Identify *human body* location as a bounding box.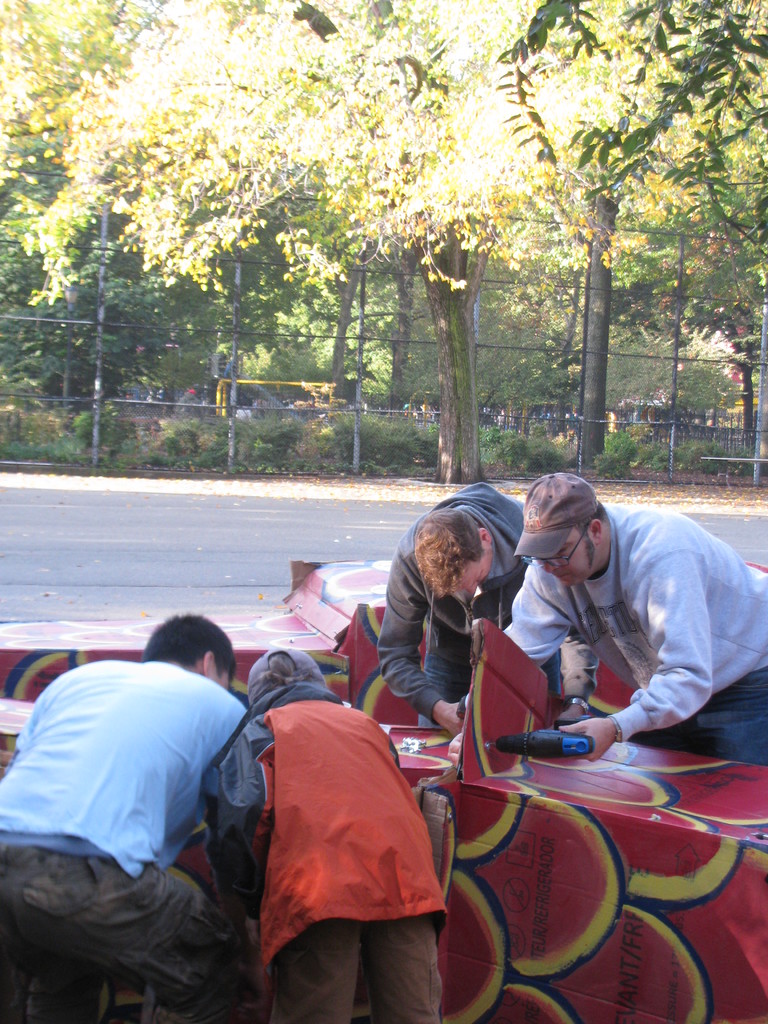
[502,468,767,772].
